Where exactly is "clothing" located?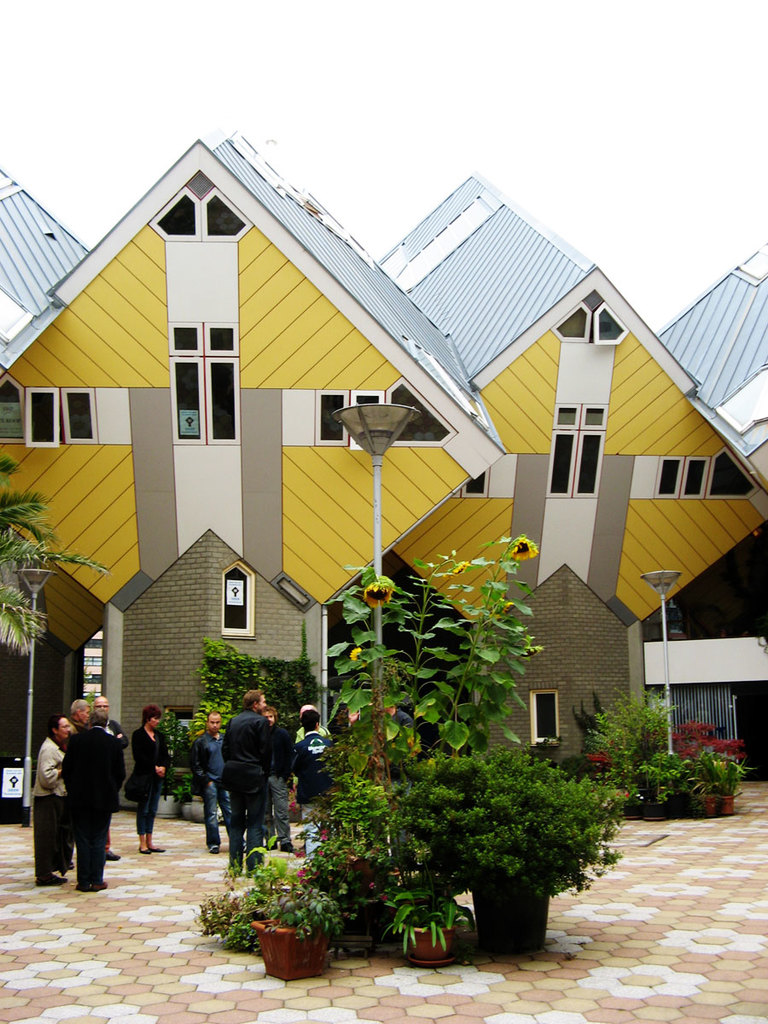
Its bounding box is <bbox>21, 736, 67, 881</bbox>.
